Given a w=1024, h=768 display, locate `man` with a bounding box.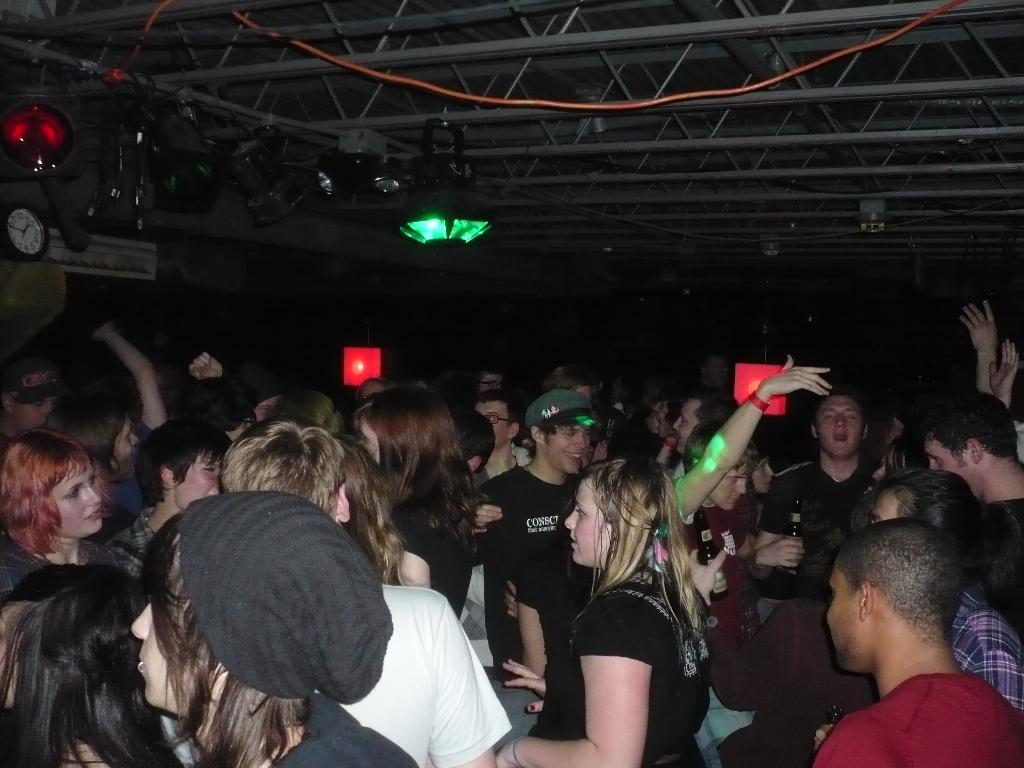
Located: bbox=[917, 392, 1023, 523].
